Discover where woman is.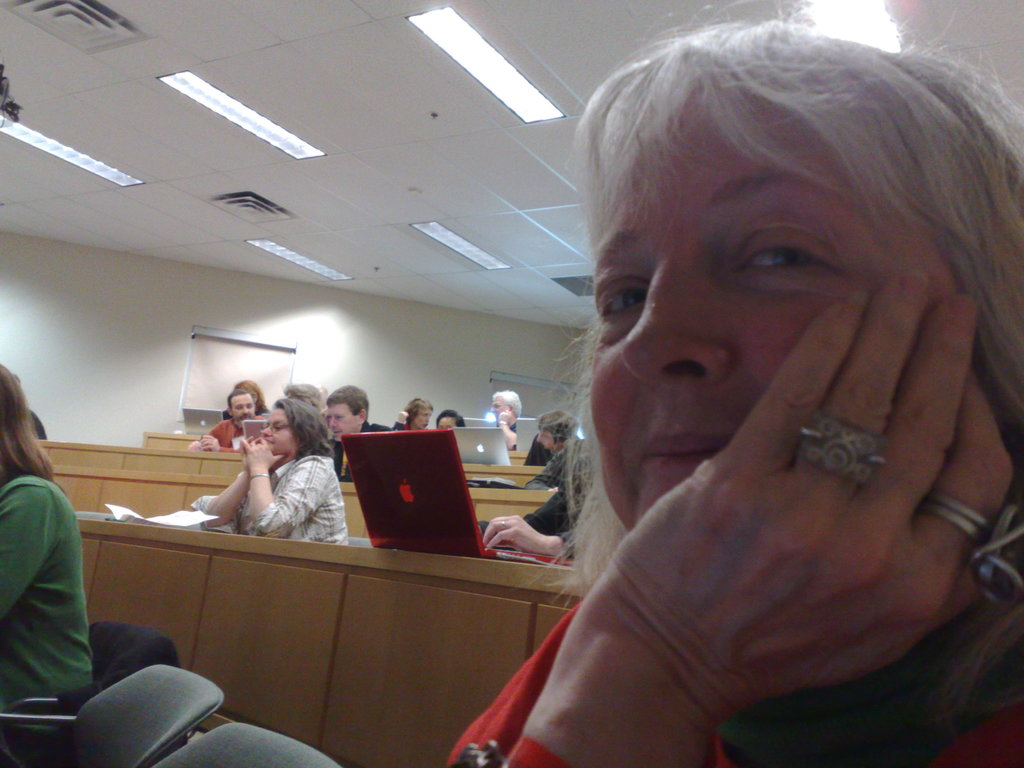
Discovered at {"left": 451, "top": 17, "right": 1023, "bottom": 767}.
